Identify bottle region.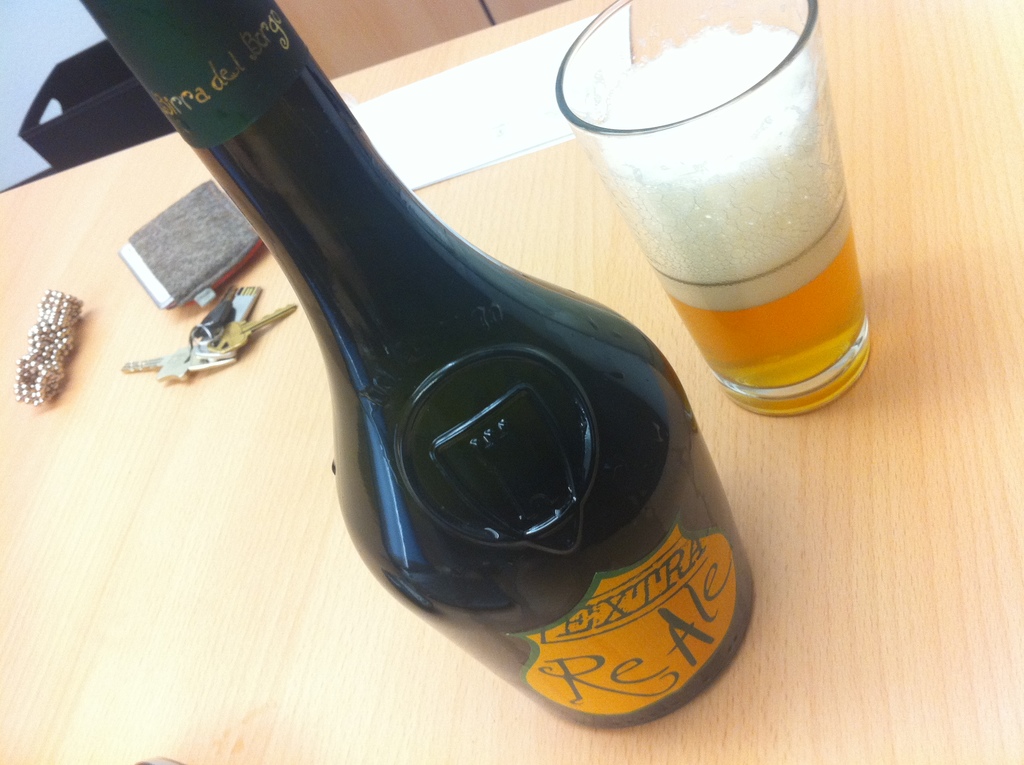
Region: bbox=(79, 0, 752, 733).
